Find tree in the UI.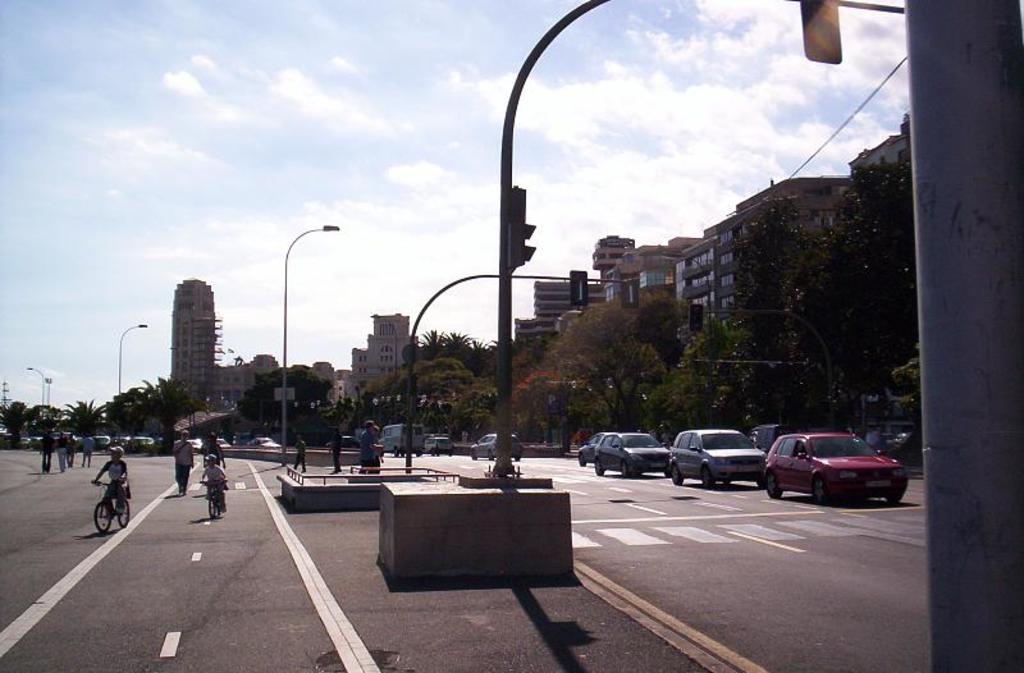
UI element at BBox(141, 374, 206, 454).
